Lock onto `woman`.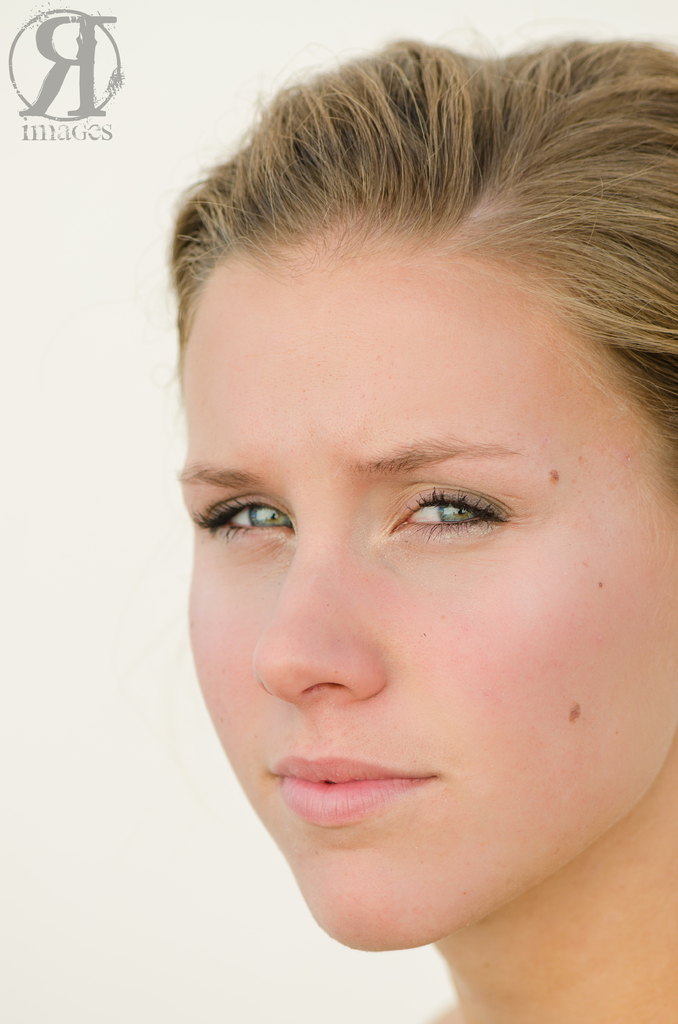
Locked: x1=66, y1=0, x2=677, y2=990.
